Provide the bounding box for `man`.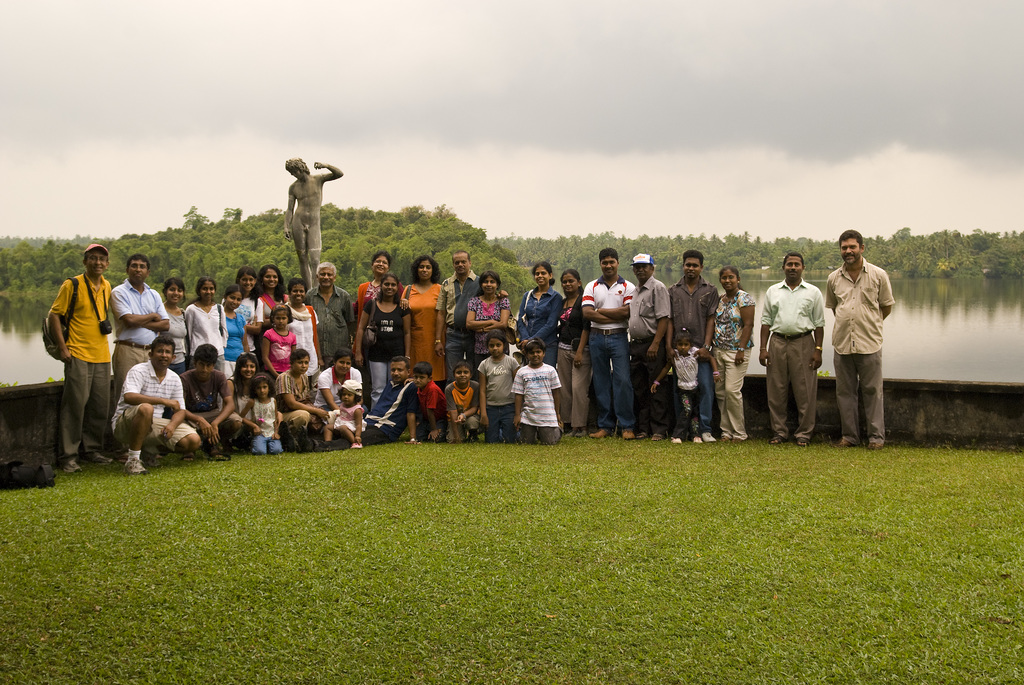
<region>757, 251, 826, 448</region>.
